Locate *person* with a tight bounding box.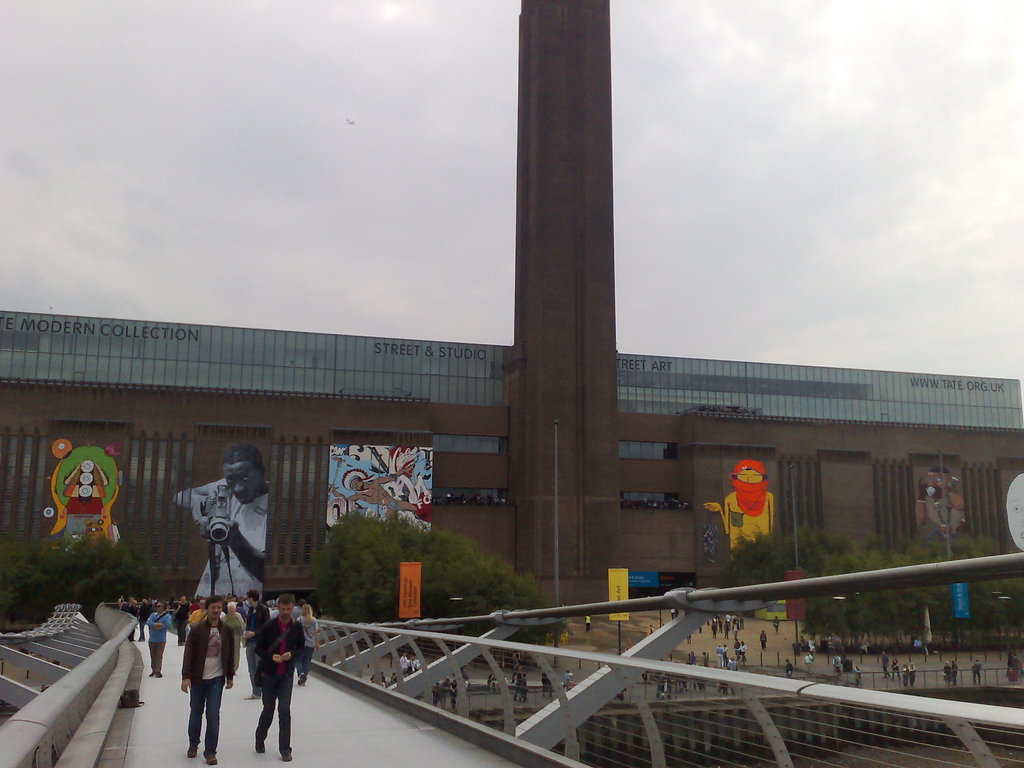
Rect(326, 464, 422, 526).
